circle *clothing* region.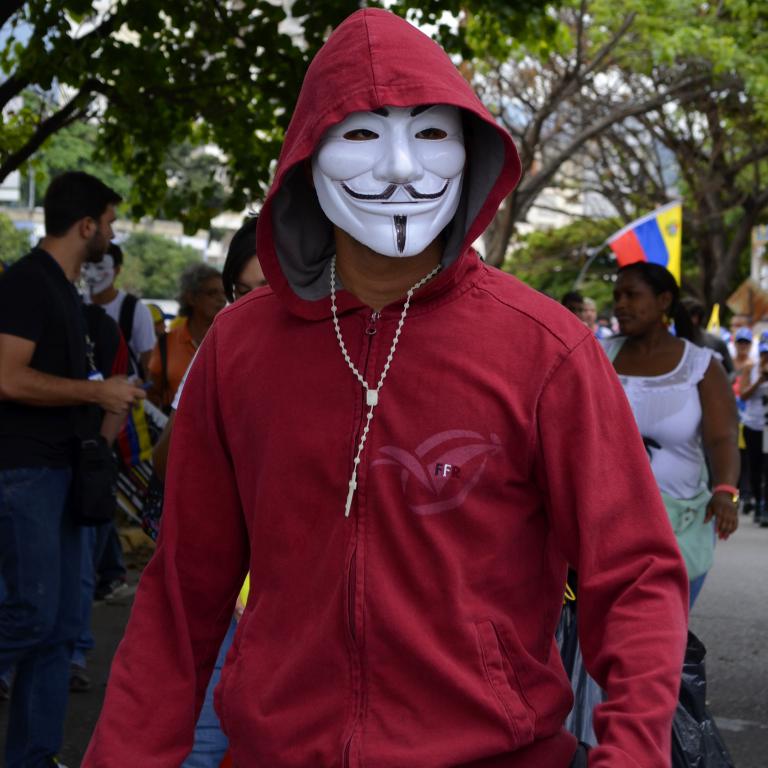
Region: rect(741, 366, 767, 432).
